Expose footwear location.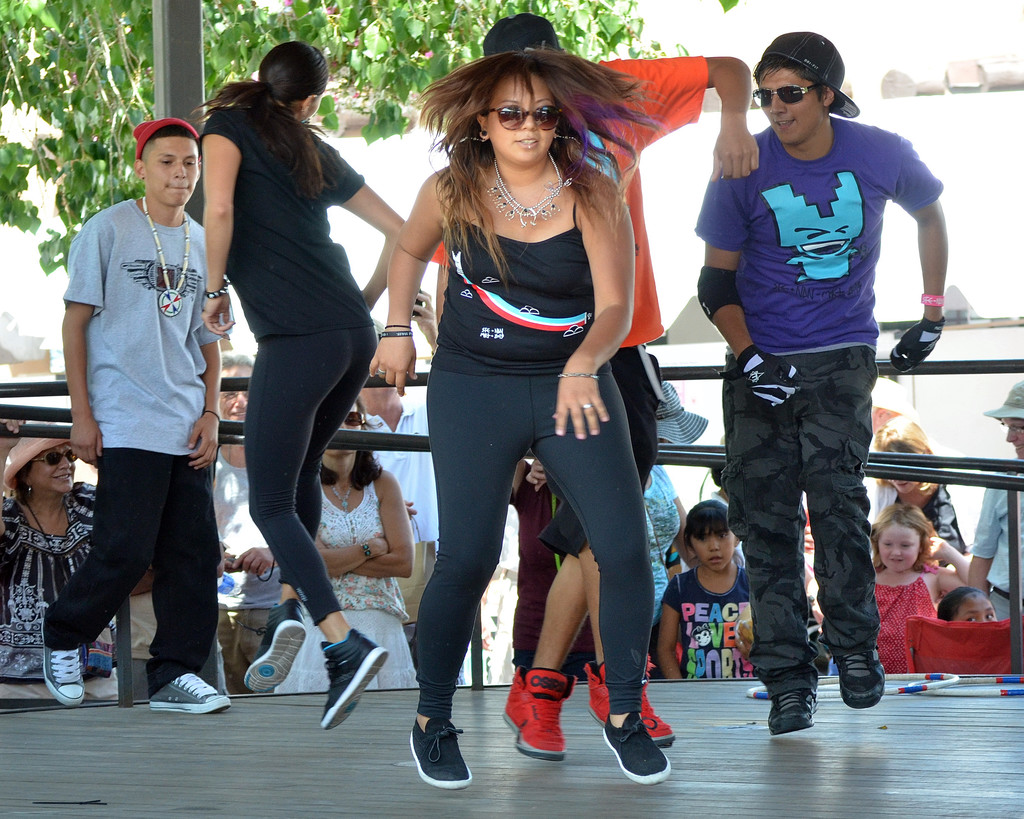
Exposed at <bbox>772, 689, 817, 737</bbox>.
